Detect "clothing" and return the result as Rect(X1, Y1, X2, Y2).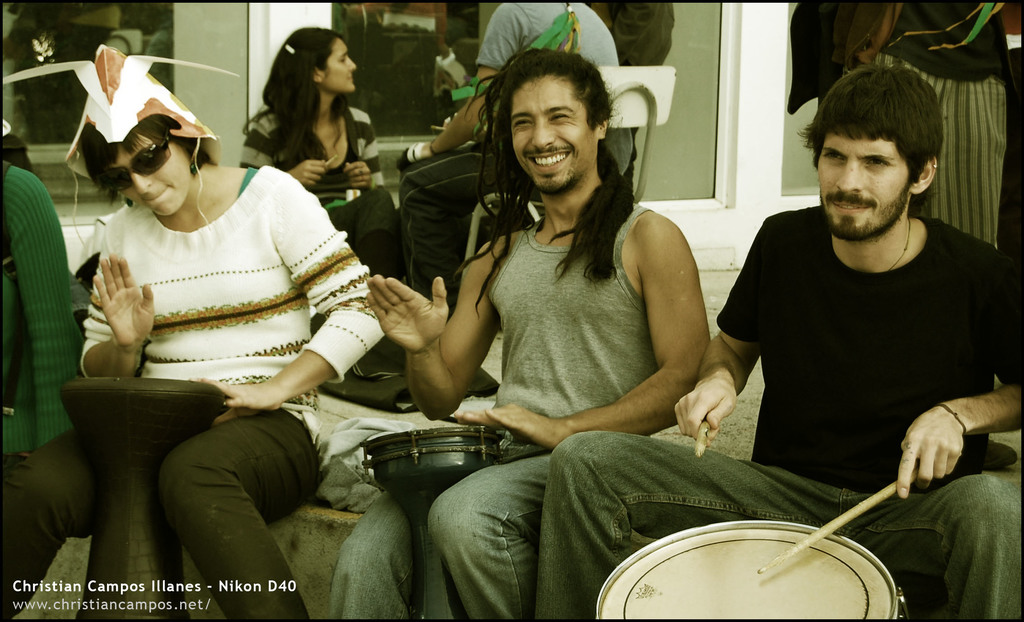
Rect(488, 198, 664, 438).
